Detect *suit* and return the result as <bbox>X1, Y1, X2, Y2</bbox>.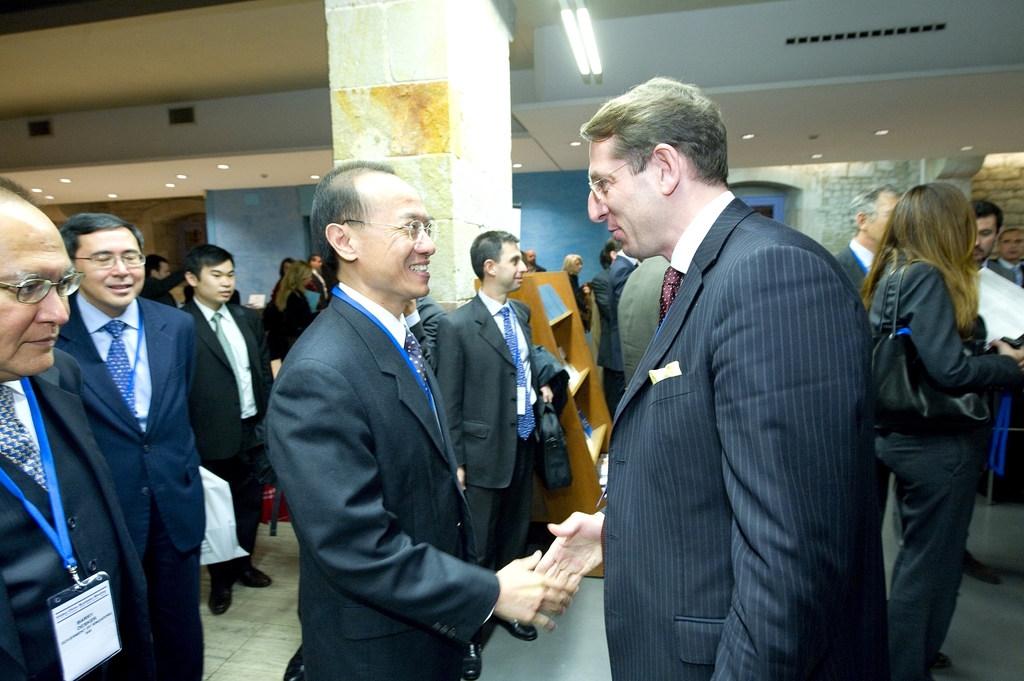
<bbox>147, 264, 178, 302</bbox>.
